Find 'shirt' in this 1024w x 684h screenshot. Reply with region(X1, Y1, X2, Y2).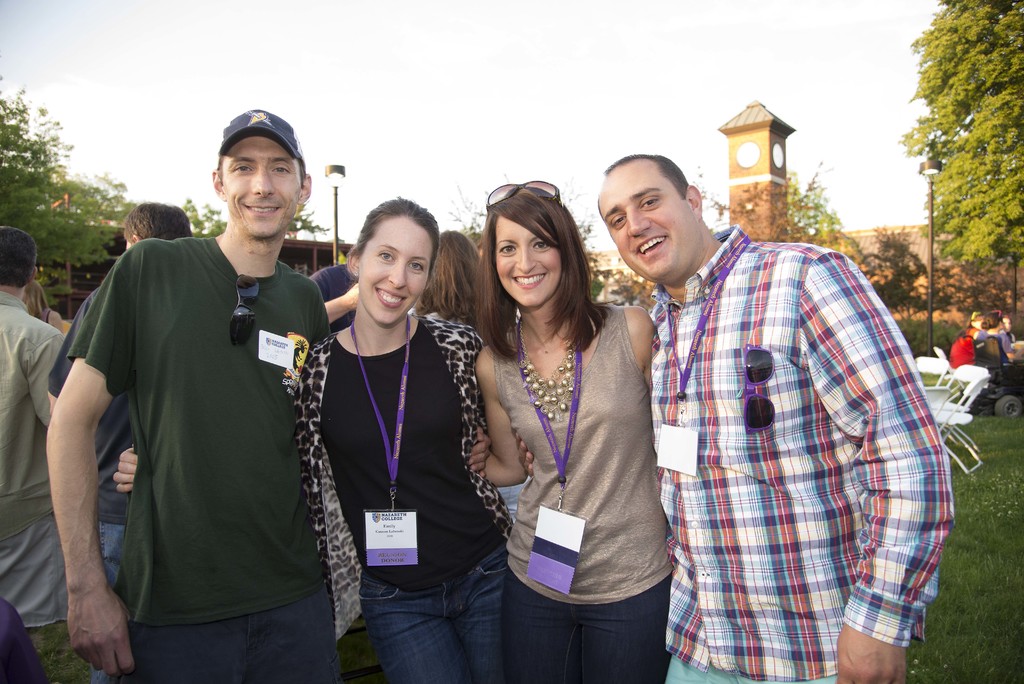
region(648, 222, 956, 682).
